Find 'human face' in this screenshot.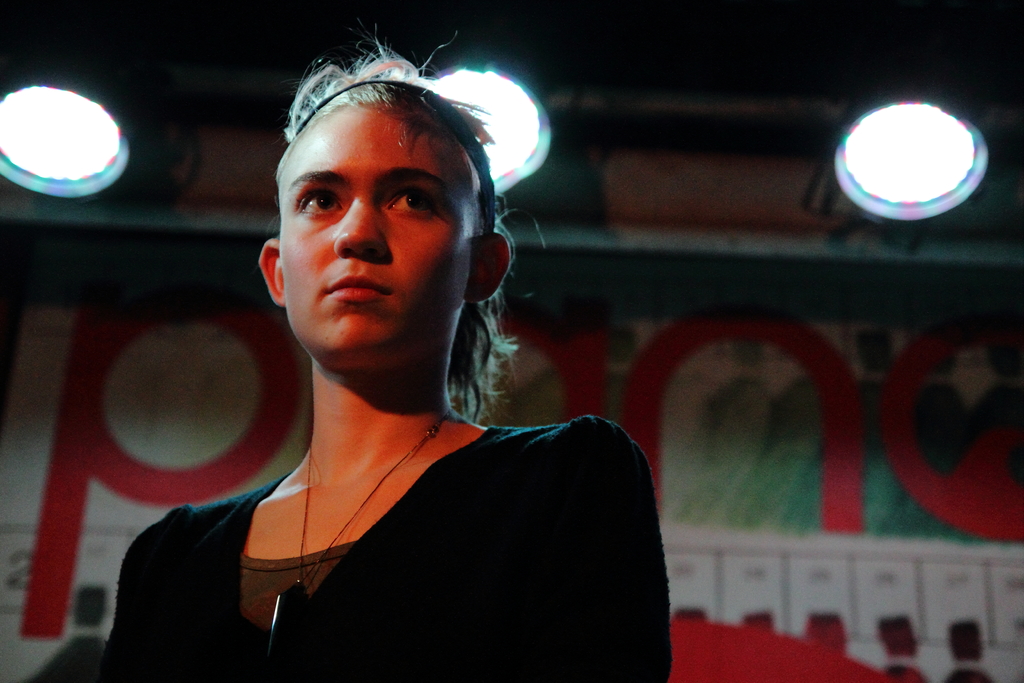
The bounding box for 'human face' is <bbox>275, 100, 480, 372</bbox>.
